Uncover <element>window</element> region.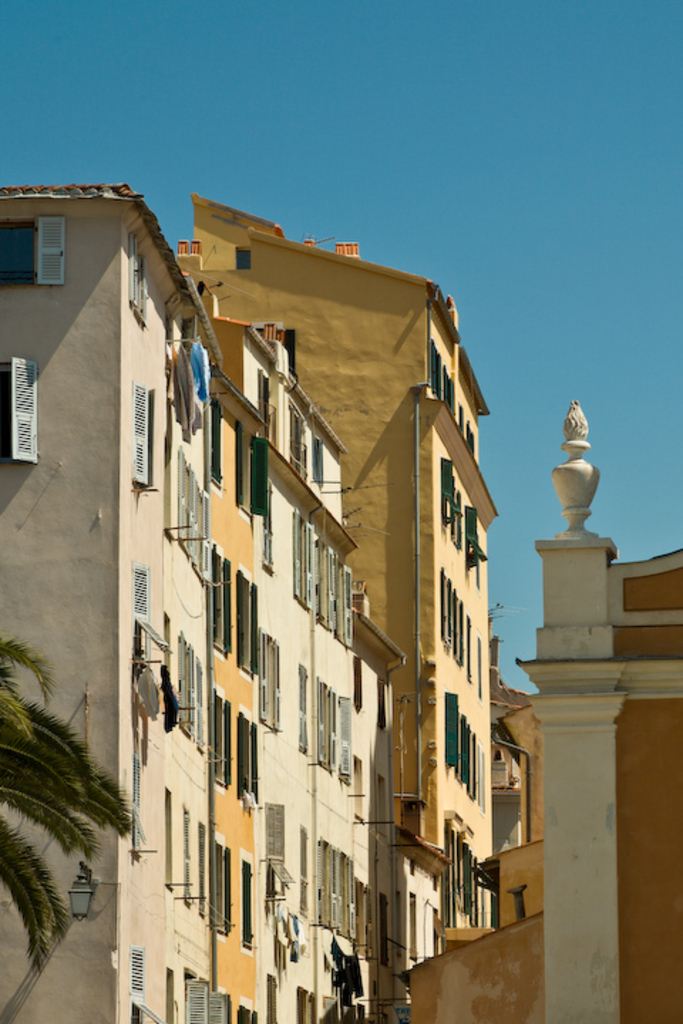
Uncovered: left=243, top=856, right=256, bottom=947.
